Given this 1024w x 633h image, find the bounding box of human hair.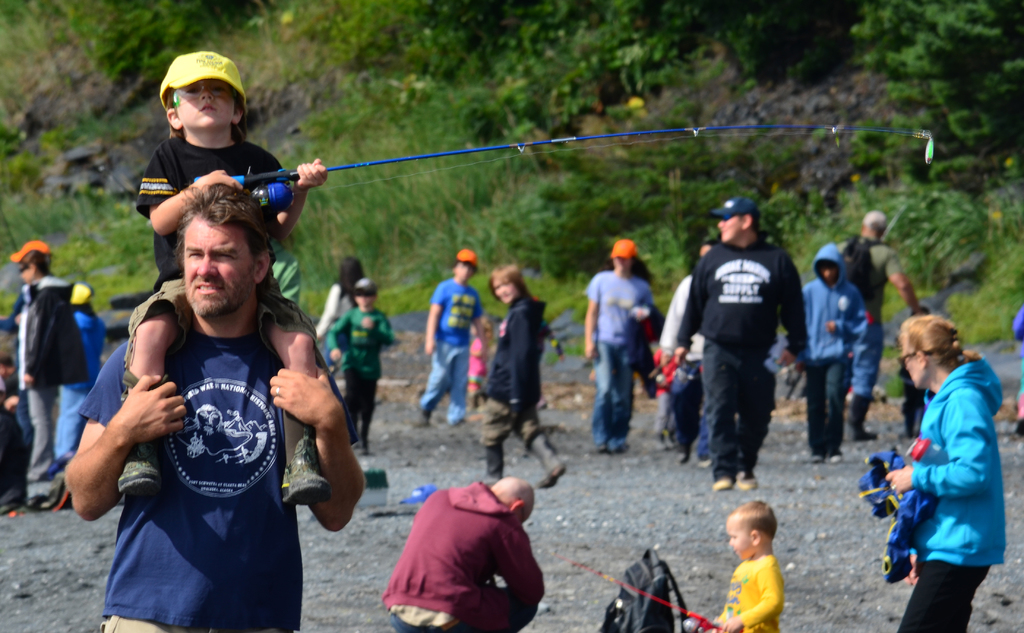
region(340, 256, 364, 307).
